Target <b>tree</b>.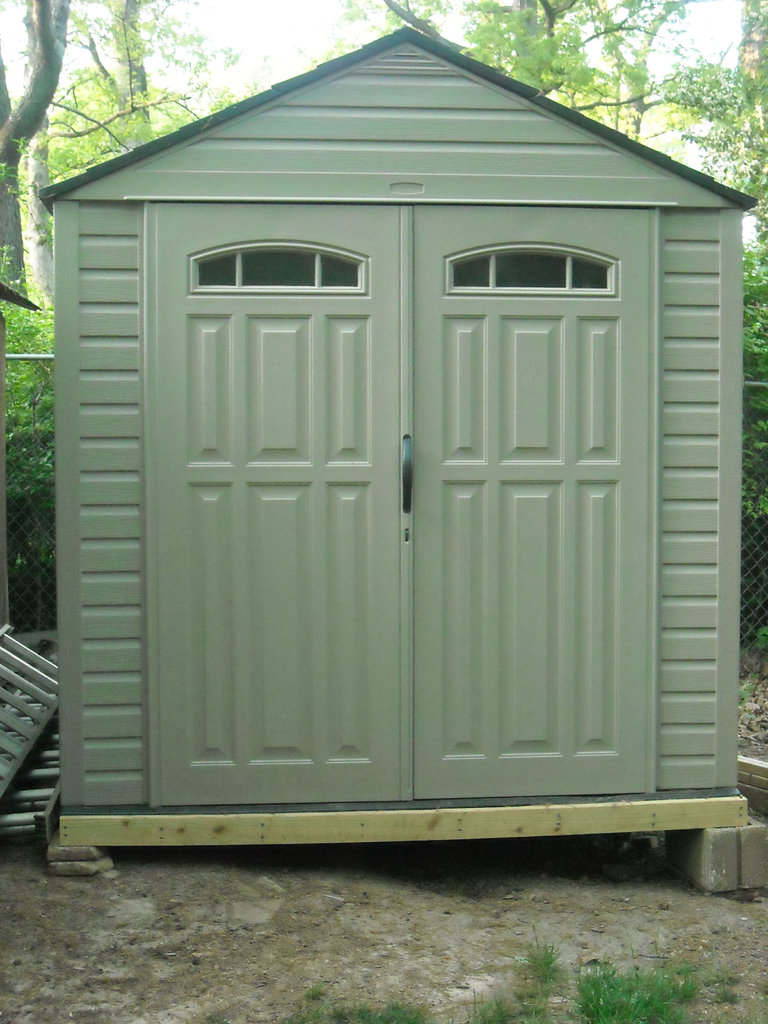
Target region: {"x1": 25, "y1": 0, "x2": 193, "y2": 308}.
